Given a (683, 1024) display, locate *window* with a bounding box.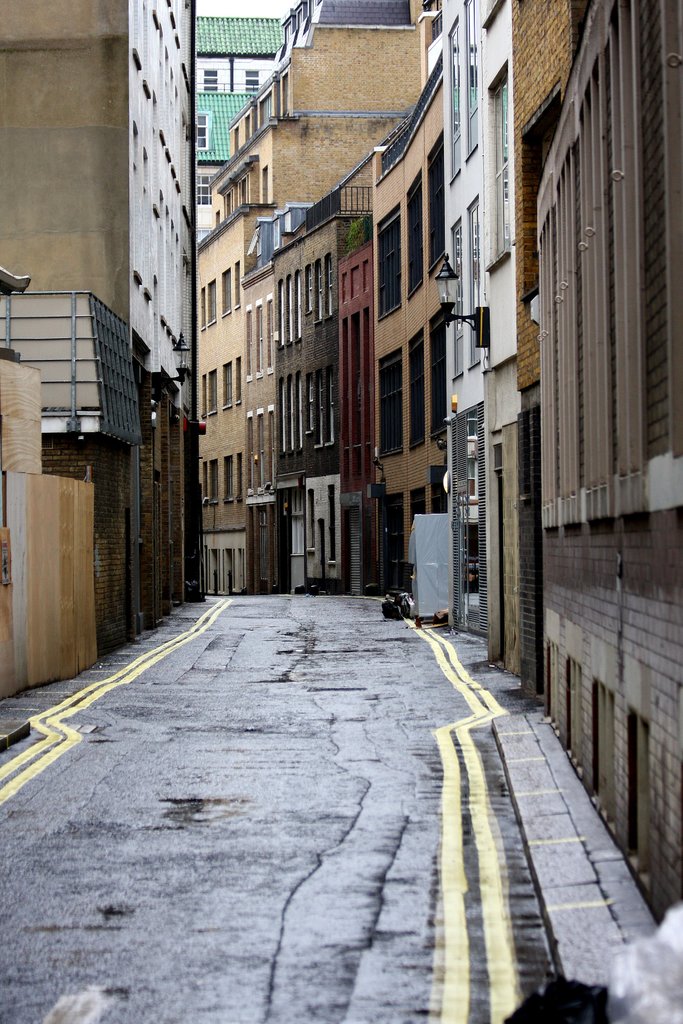
Located: <bbox>247, 68, 259, 90</bbox>.
